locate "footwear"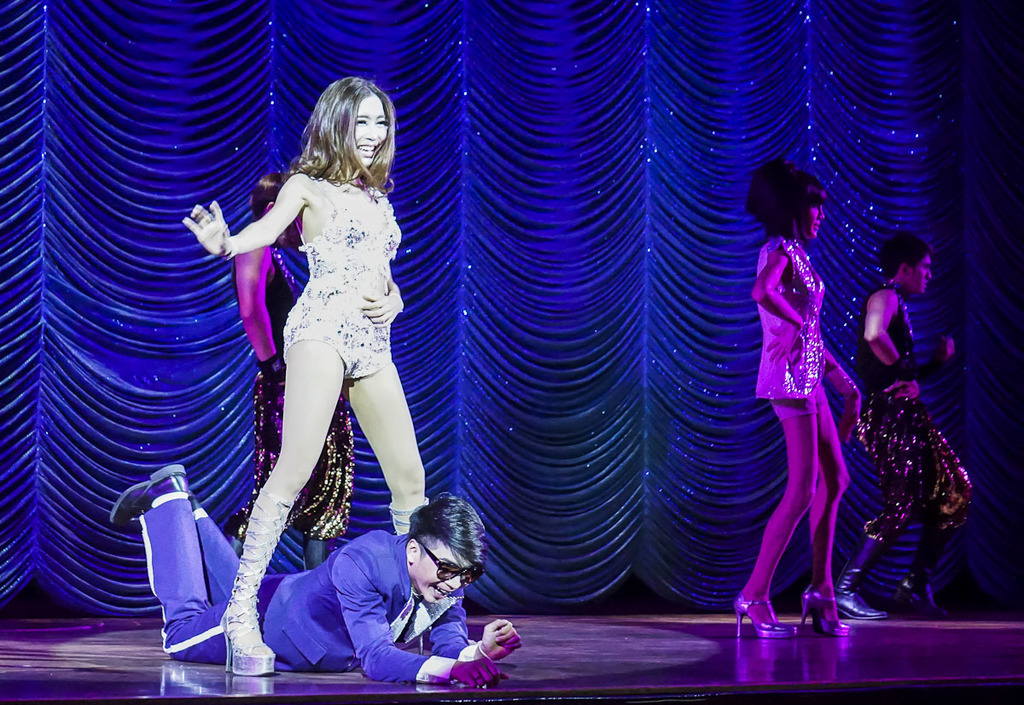
[x1=184, y1=492, x2=202, y2=518]
